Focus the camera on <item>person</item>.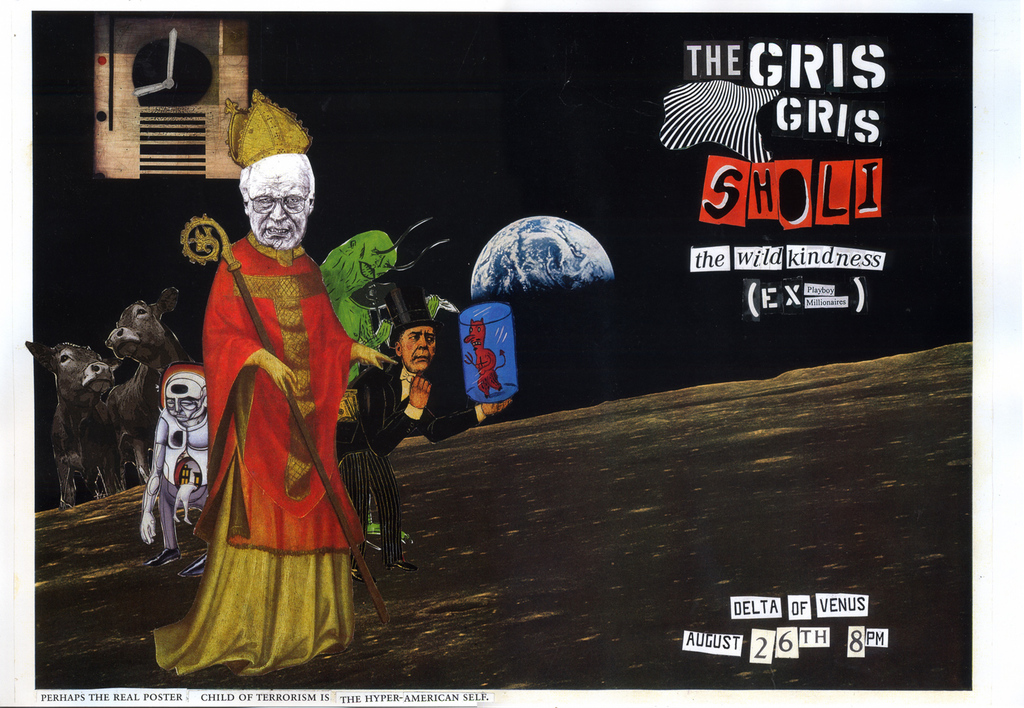
Focus region: <region>332, 279, 508, 584</region>.
